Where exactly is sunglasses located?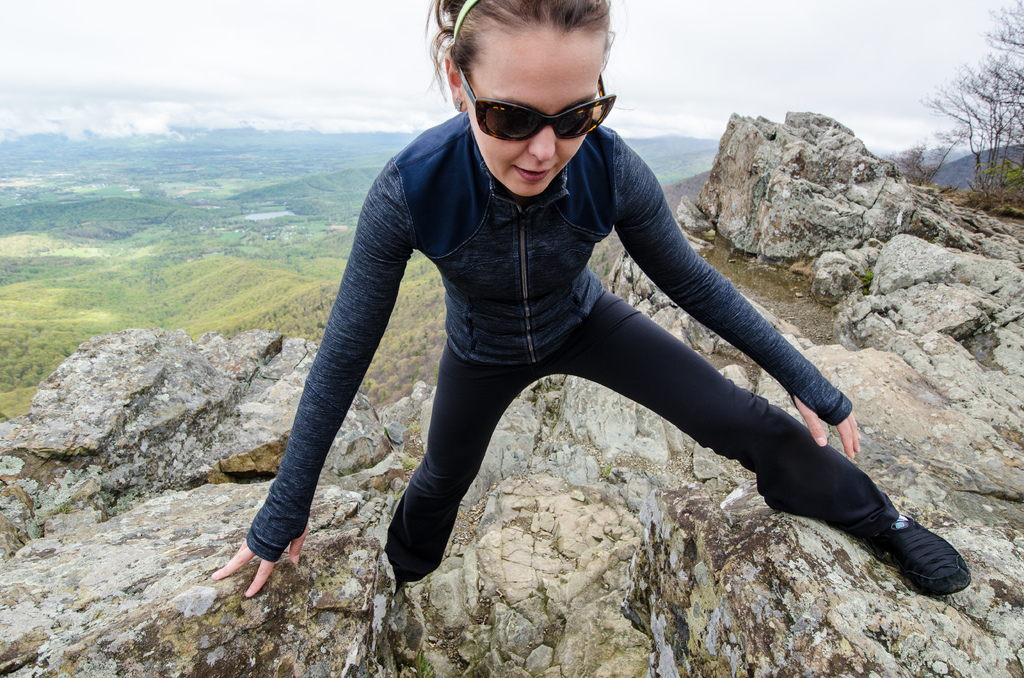
Its bounding box is (left=452, top=61, right=615, bottom=141).
